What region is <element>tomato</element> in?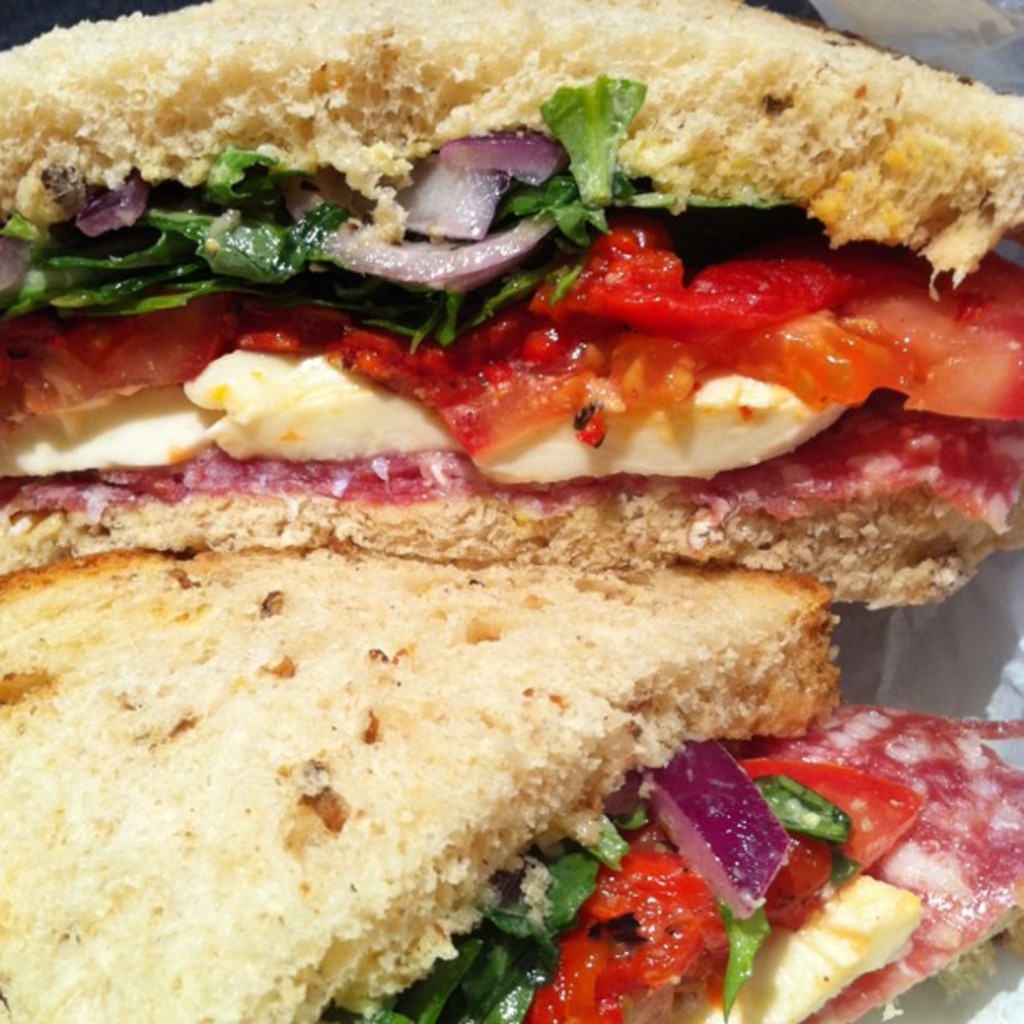
x1=733, y1=743, x2=932, y2=925.
